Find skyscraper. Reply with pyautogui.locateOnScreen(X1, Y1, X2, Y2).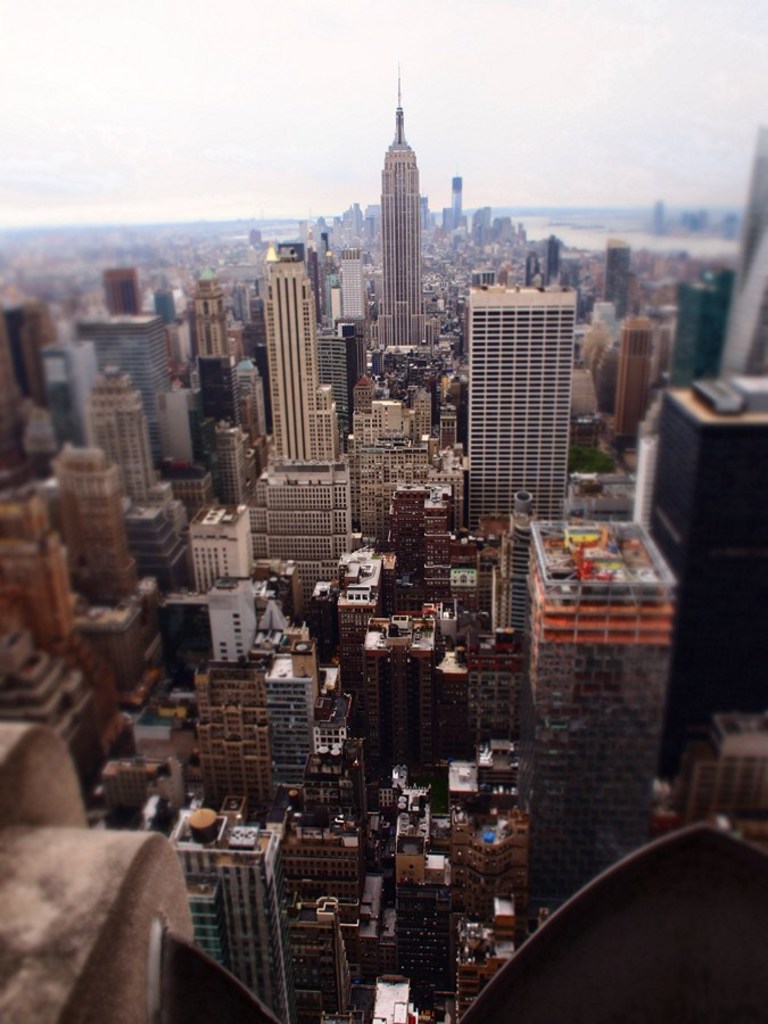
pyautogui.locateOnScreen(466, 279, 573, 531).
